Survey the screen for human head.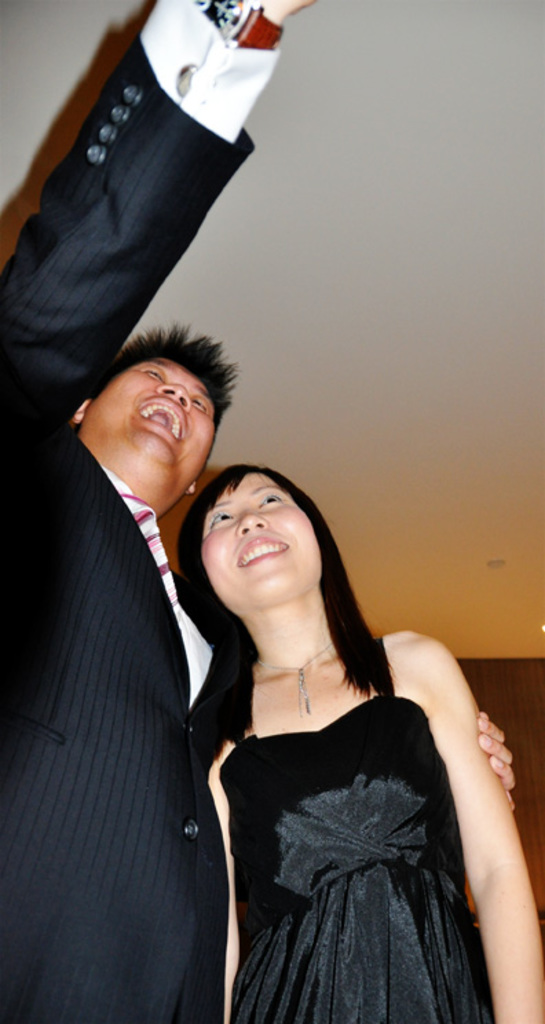
Survey found: 61, 336, 227, 513.
